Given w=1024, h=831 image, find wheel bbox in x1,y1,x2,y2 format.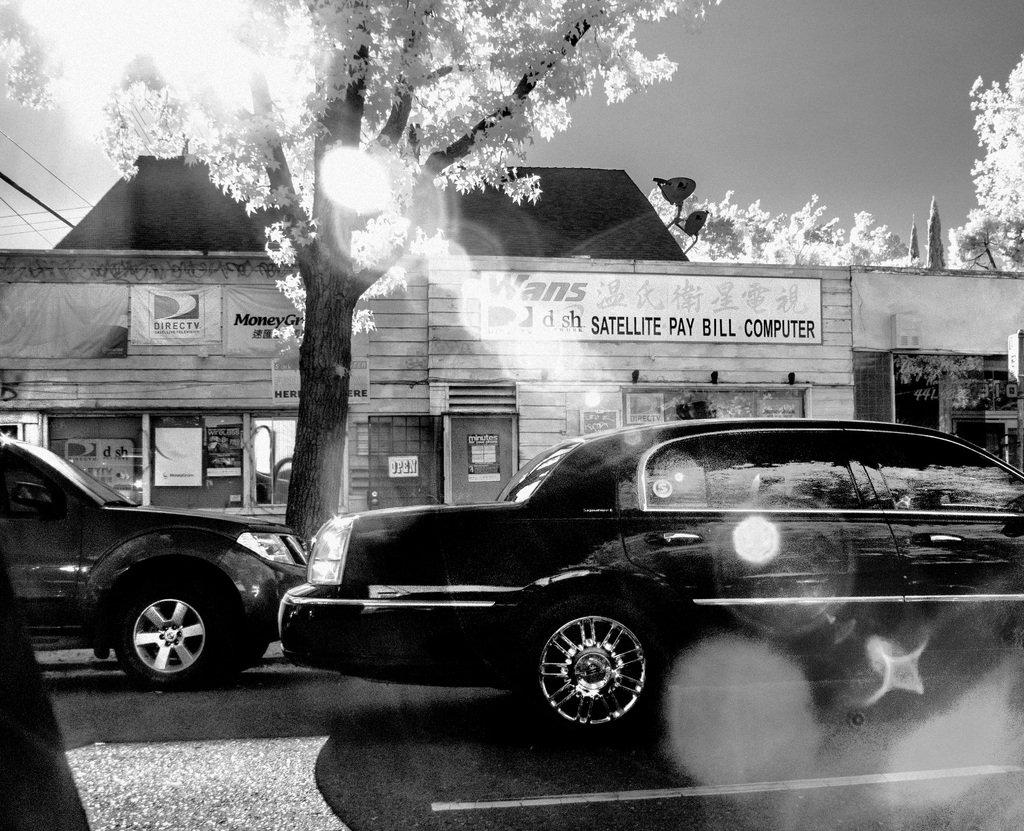
512,588,676,744.
